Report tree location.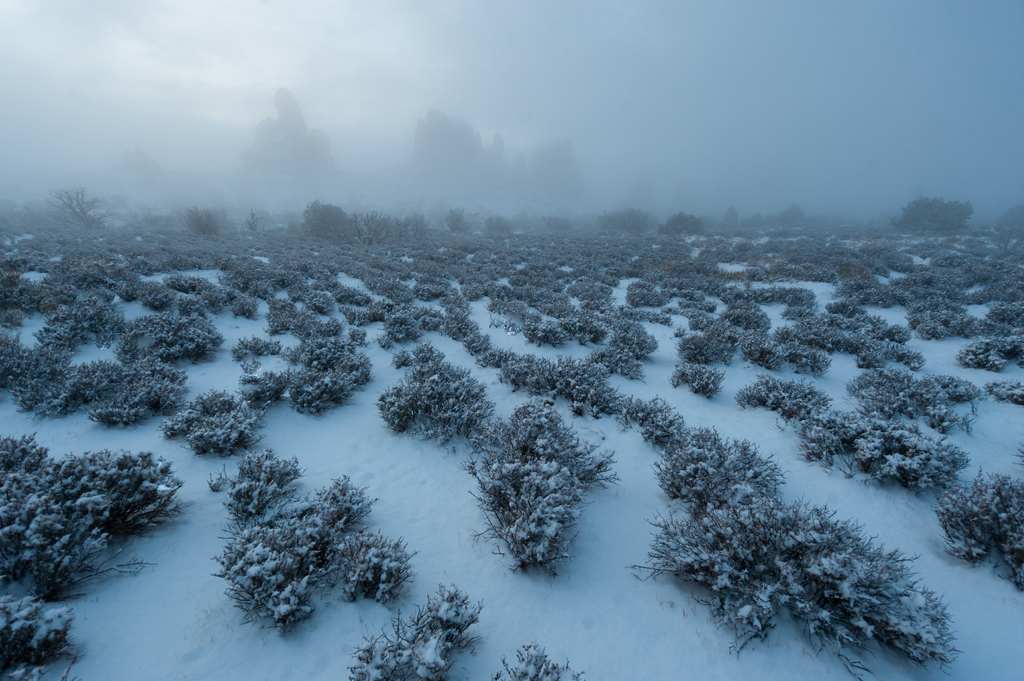
Report: 445,204,470,234.
